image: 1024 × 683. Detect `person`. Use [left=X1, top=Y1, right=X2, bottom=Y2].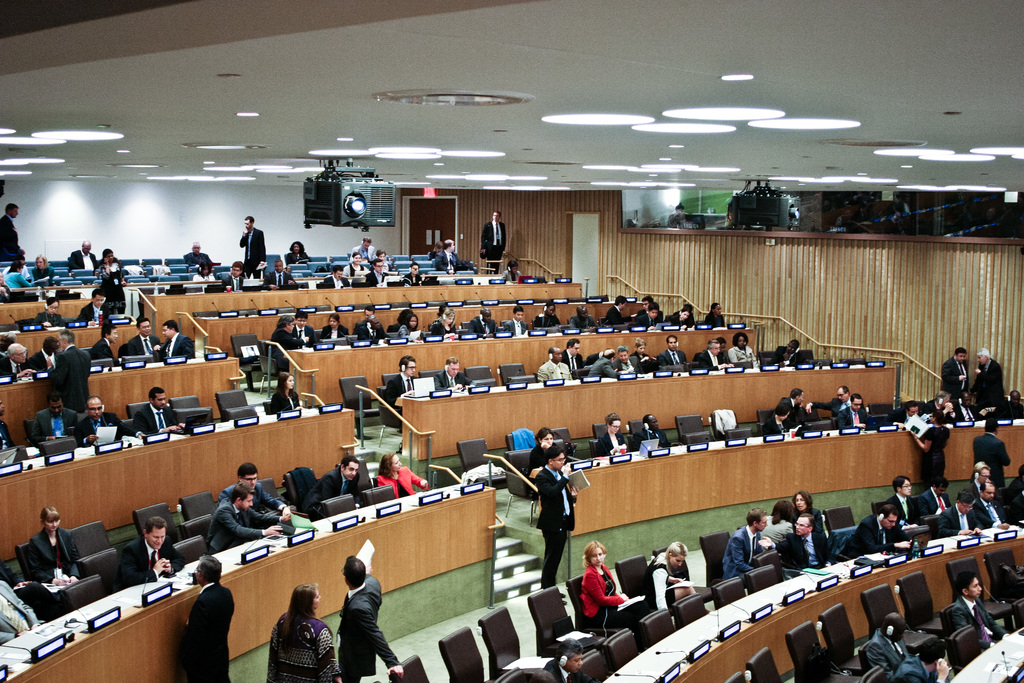
[left=636, top=415, right=666, bottom=447].
